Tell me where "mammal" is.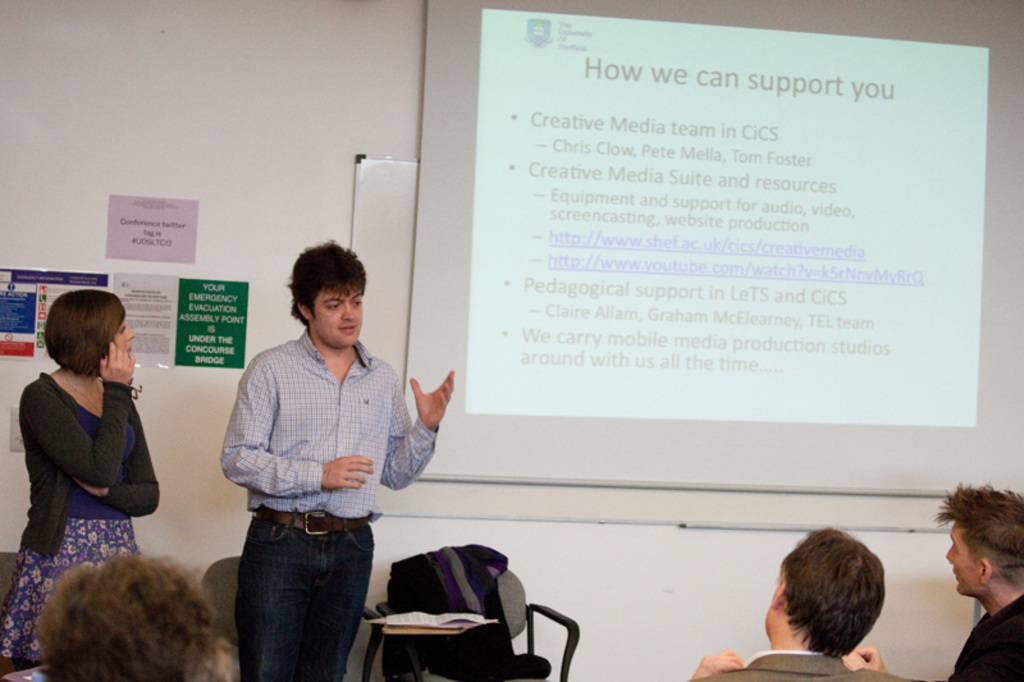
"mammal" is at l=933, t=477, r=1023, b=681.
